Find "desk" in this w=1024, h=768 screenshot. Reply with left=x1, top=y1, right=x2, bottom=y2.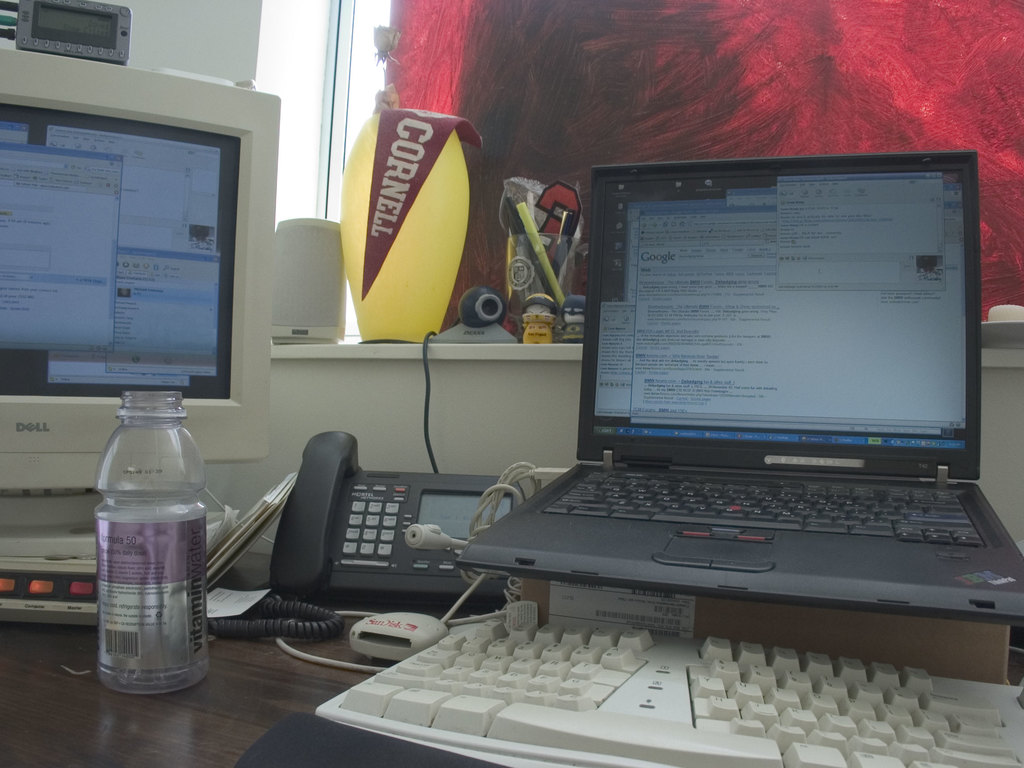
left=0, top=532, right=1023, bottom=767.
